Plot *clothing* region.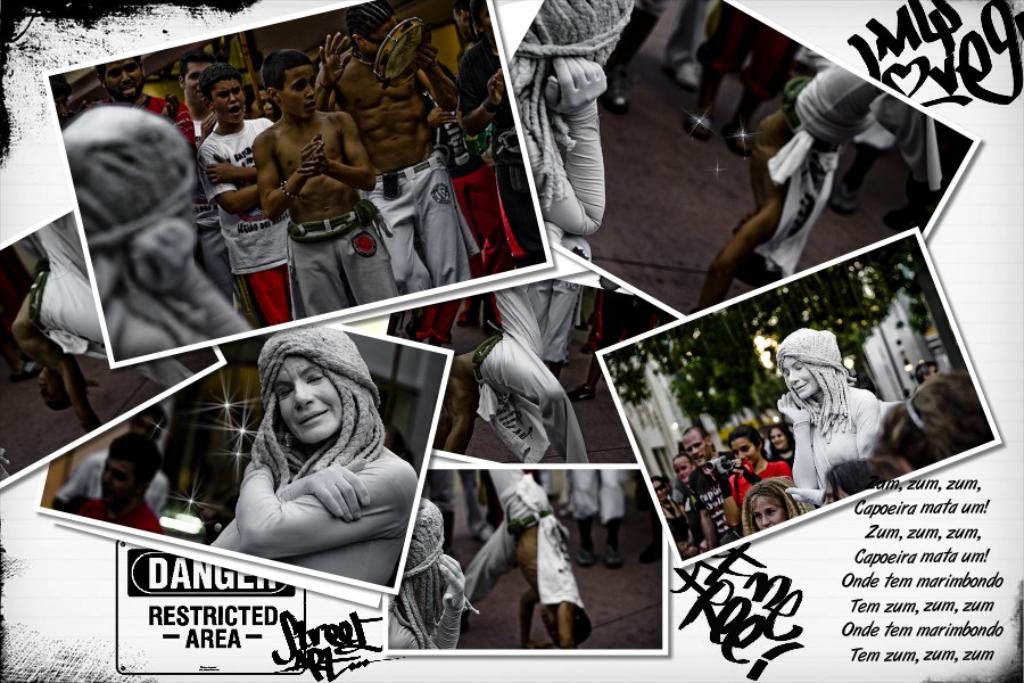
Plotted at (x1=389, y1=500, x2=462, y2=653).
